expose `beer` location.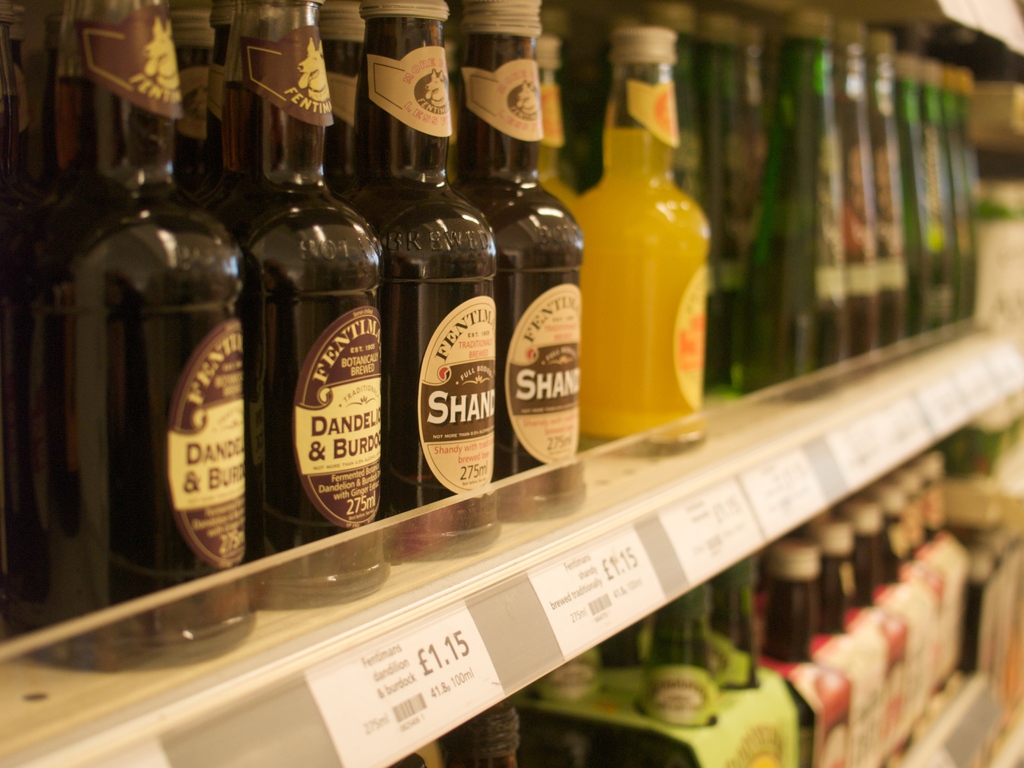
Exposed at select_region(561, 12, 717, 452).
